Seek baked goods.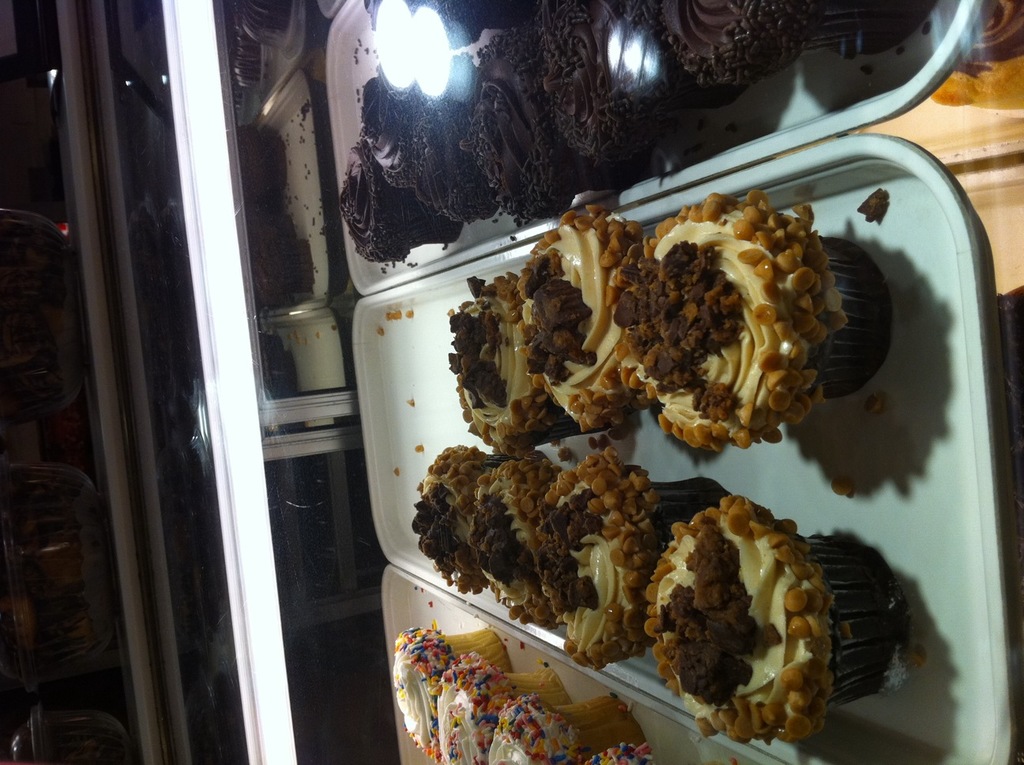
(left=642, top=457, right=872, bottom=741).
